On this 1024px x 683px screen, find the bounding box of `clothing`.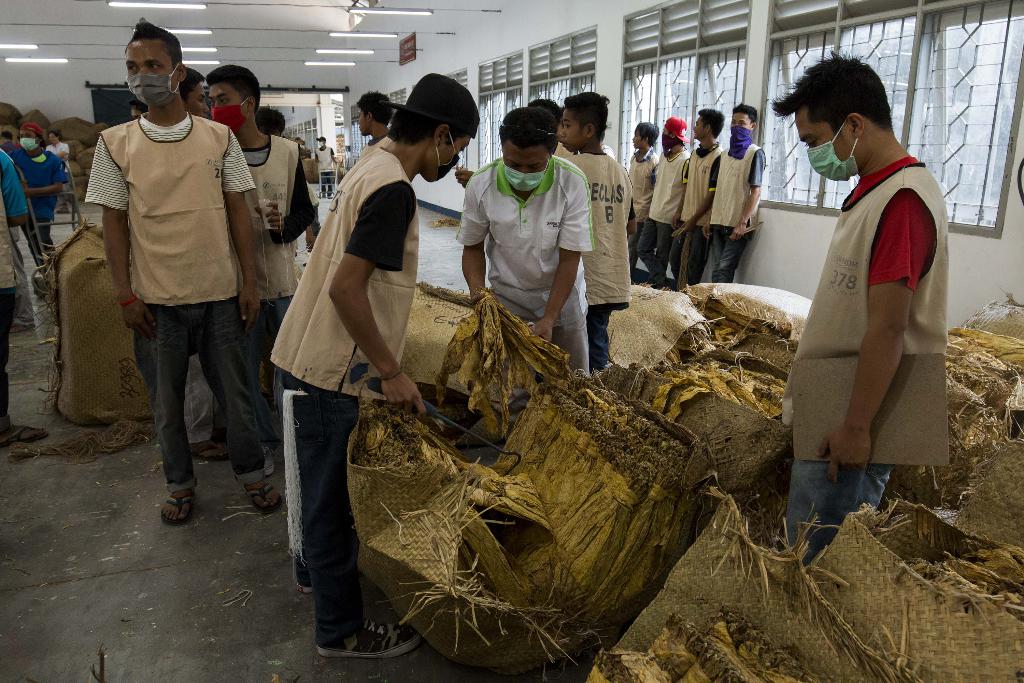
Bounding box: box=[181, 355, 217, 444].
